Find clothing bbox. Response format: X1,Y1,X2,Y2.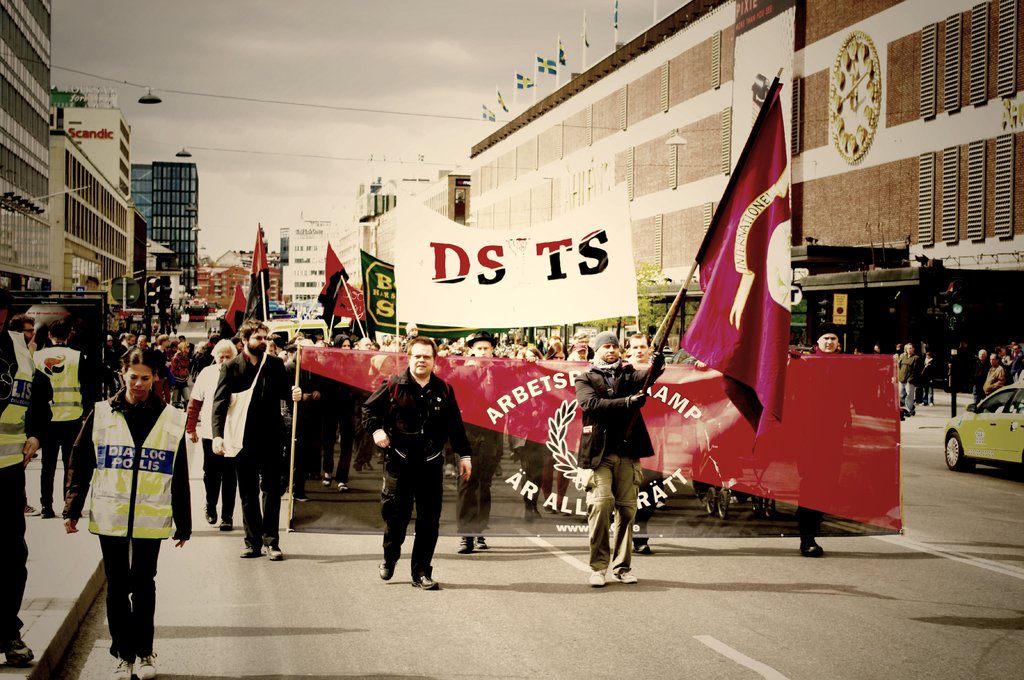
104,345,117,386.
